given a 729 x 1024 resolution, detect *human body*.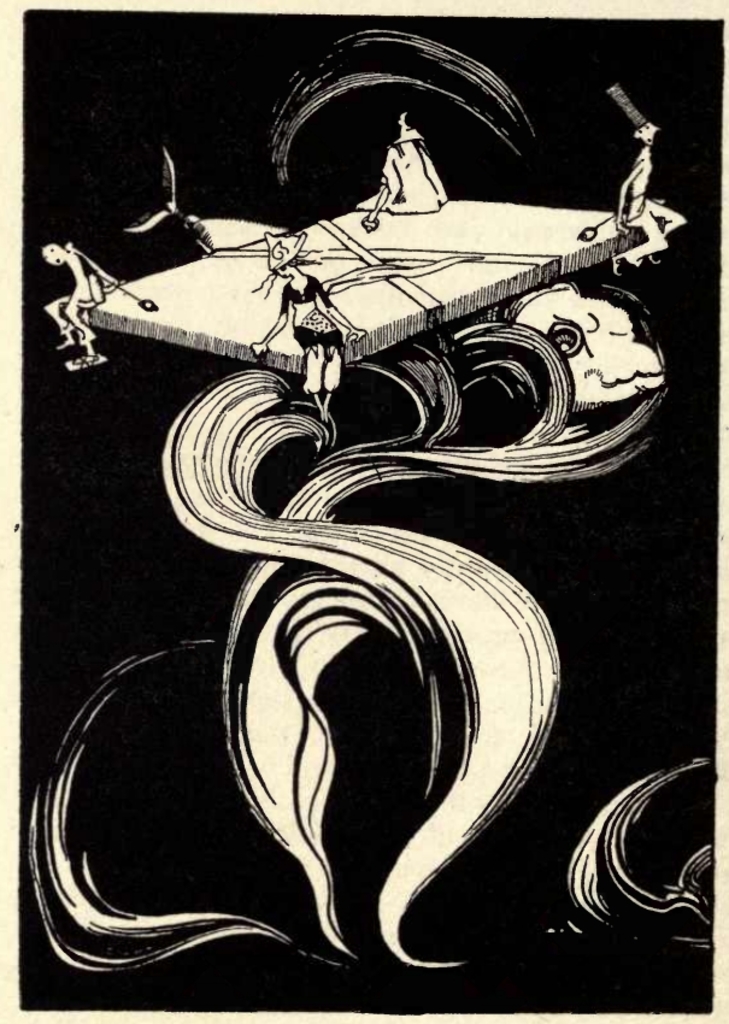
bbox=[387, 112, 443, 213].
